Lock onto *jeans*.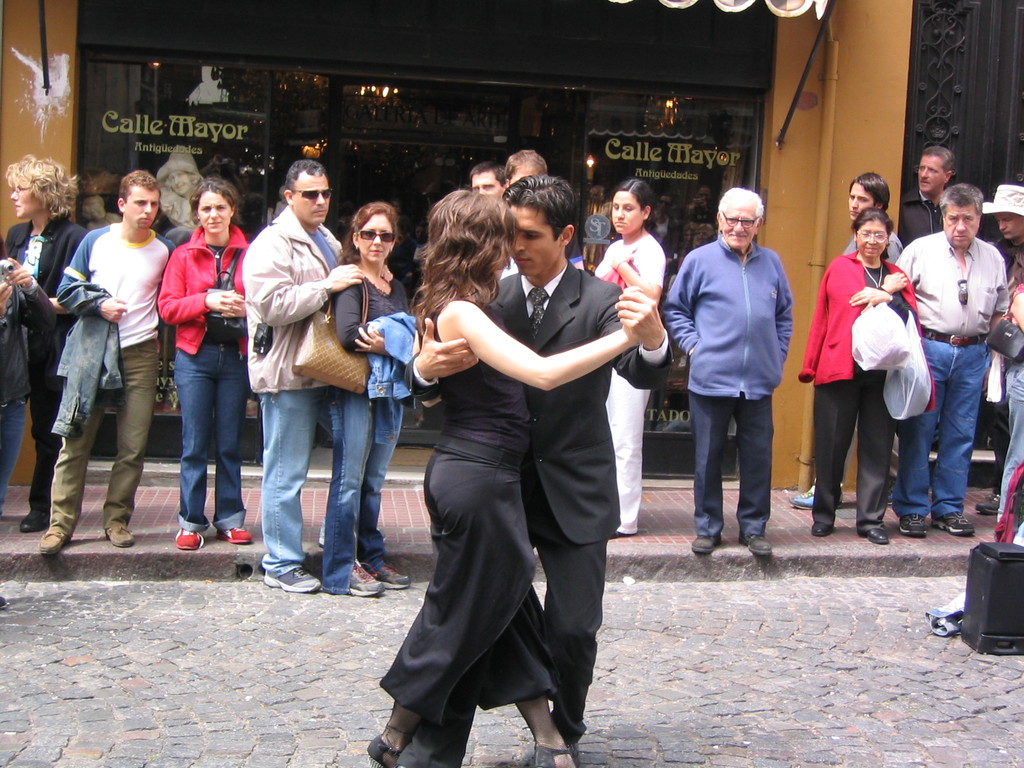
Locked: pyautogui.locateOnScreen(318, 385, 397, 595).
